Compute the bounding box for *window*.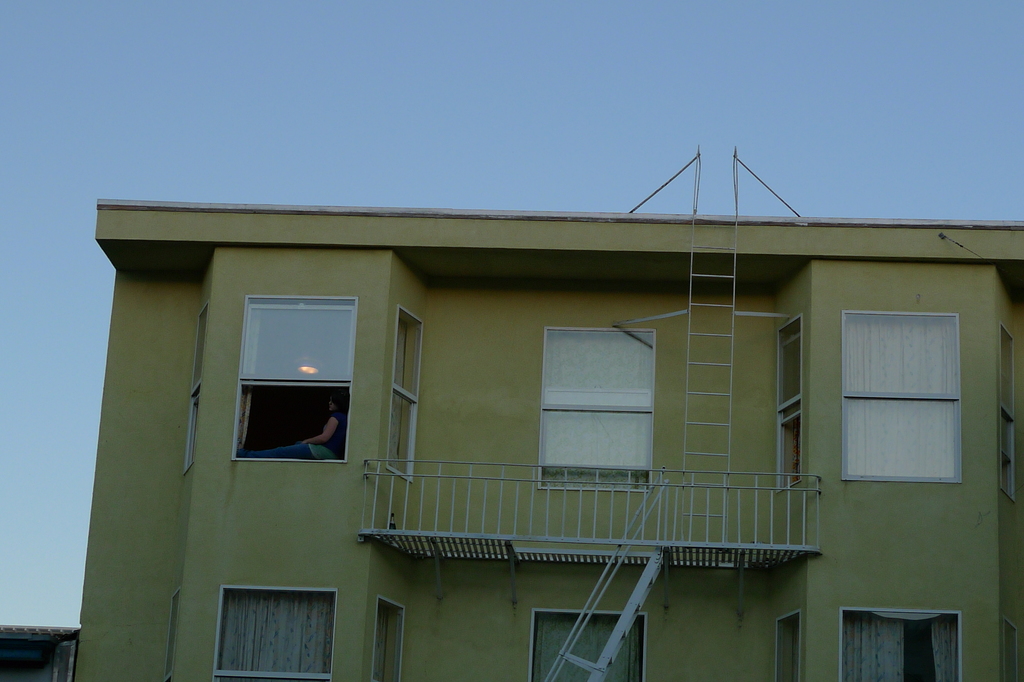
[x1=185, y1=306, x2=209, y2=472].
